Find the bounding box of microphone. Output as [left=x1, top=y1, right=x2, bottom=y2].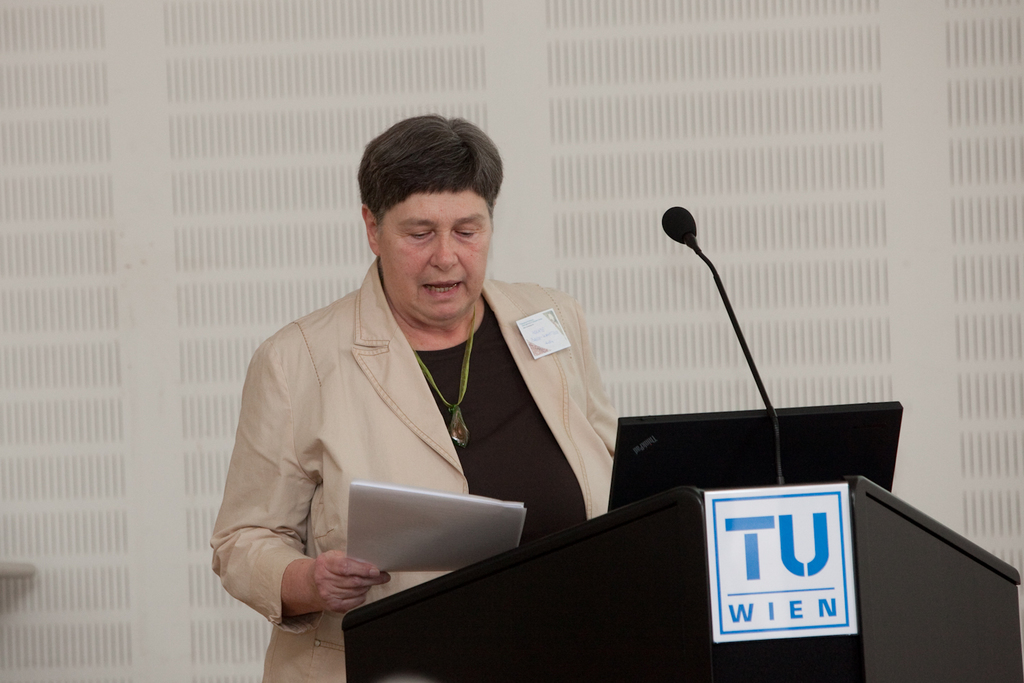
[left=663, top=206, right=698, bottom=245].
